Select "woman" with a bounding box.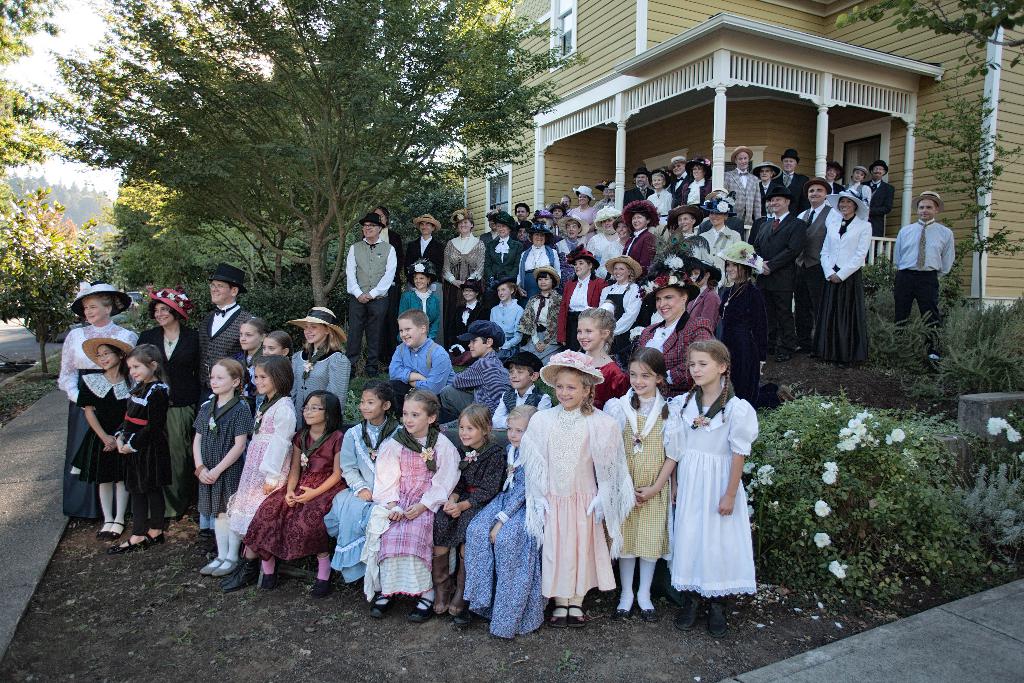
822,158,844,193.
